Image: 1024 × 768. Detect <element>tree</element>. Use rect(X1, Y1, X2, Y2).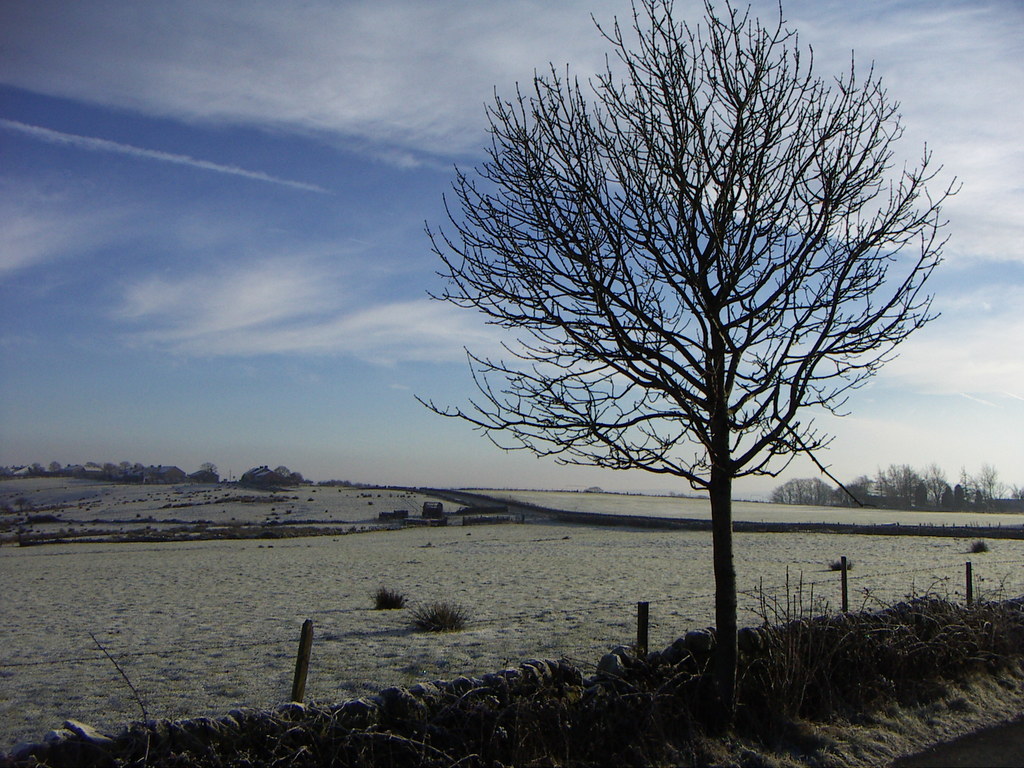
rect(294, 476, 301, 481).
